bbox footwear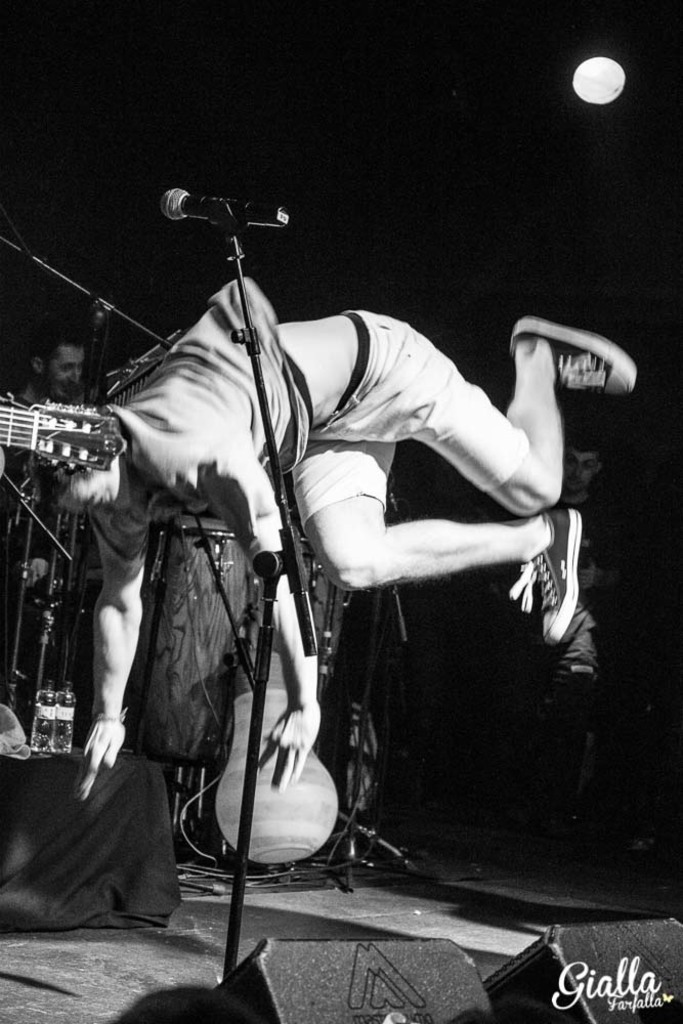
[left=510, top=314, right=640, bottom=389]
